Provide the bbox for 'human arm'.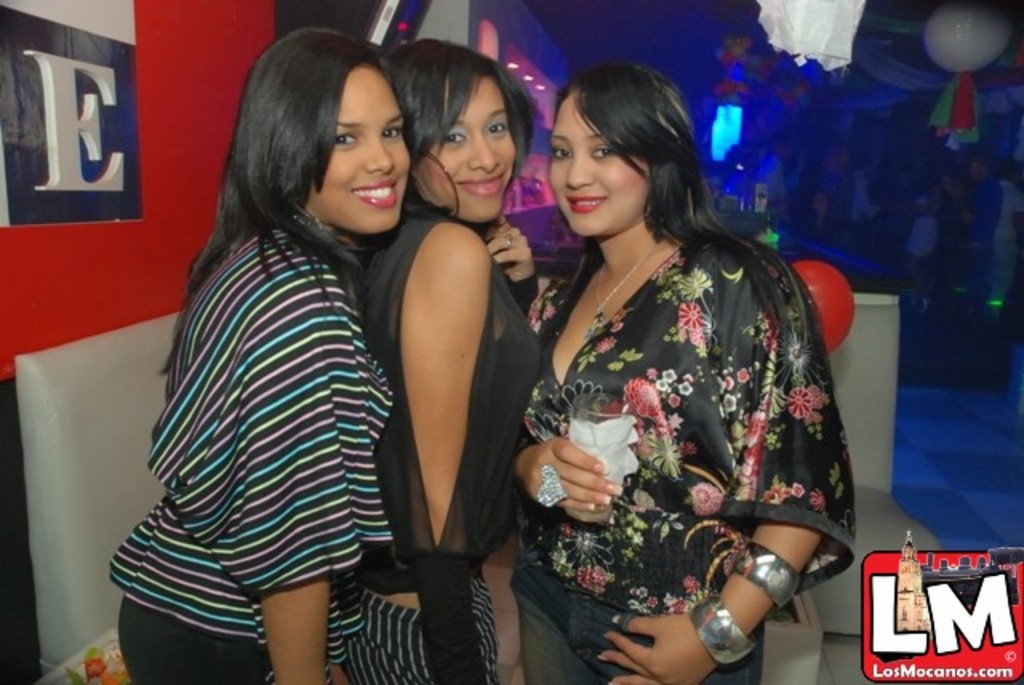
bbox=(366, 205, 502, 578).
